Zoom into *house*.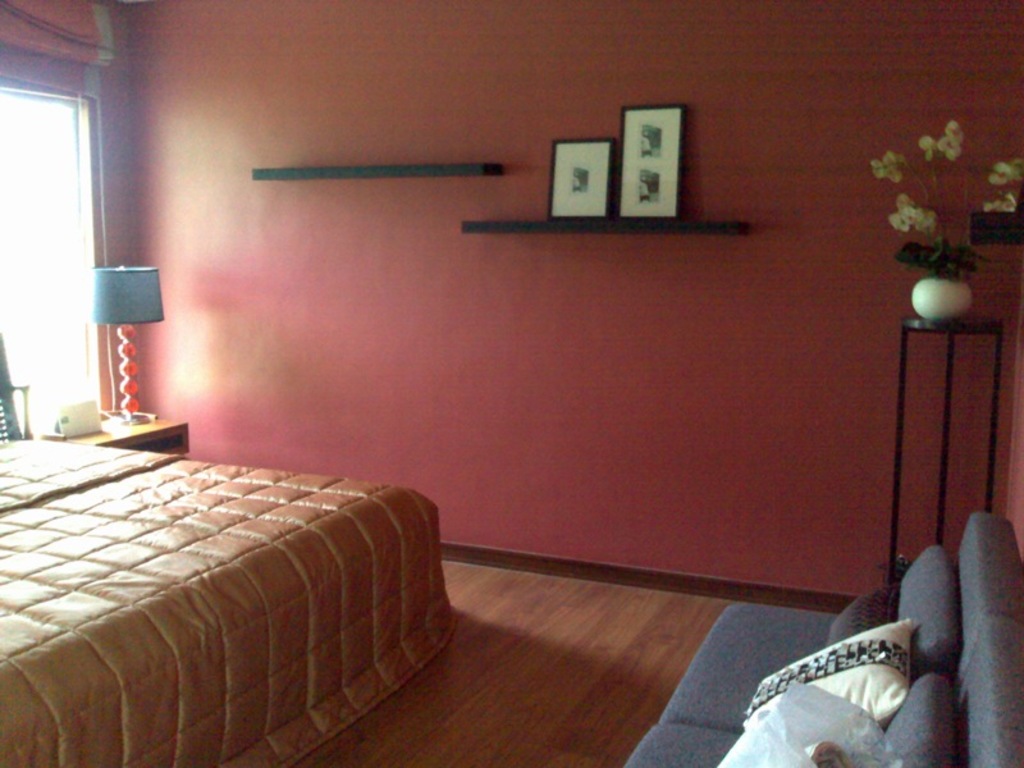
Zoom target: detection(0, 0, 1023, 767).
